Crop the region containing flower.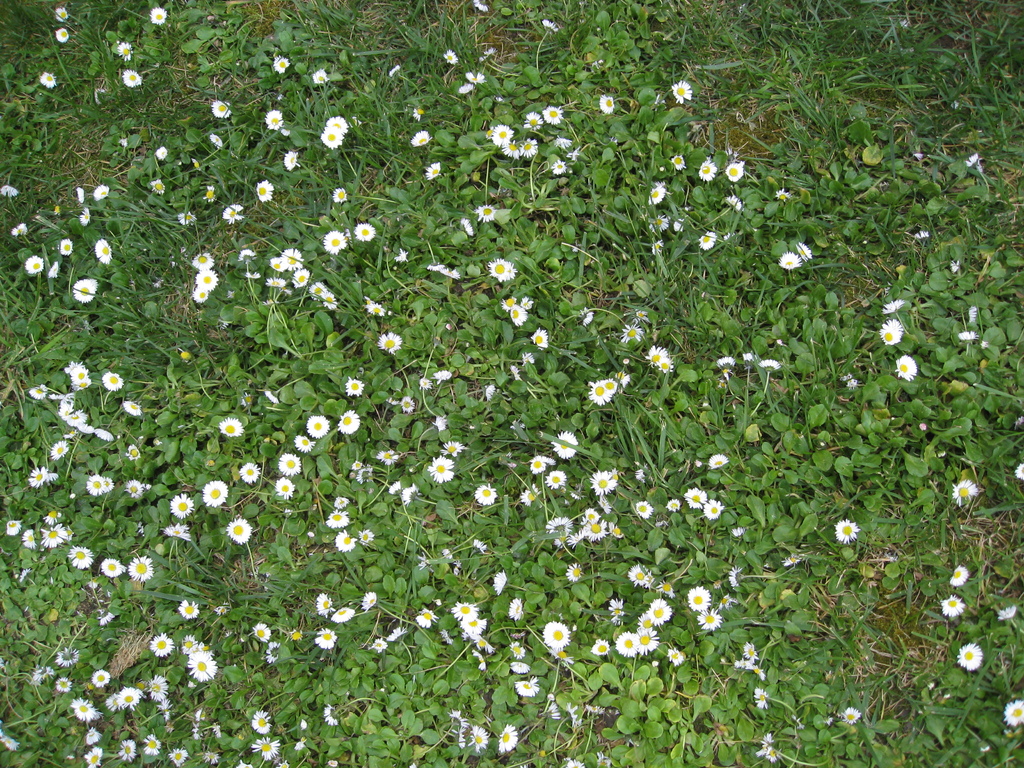
Crop region: (668, 646, 689, 667).
